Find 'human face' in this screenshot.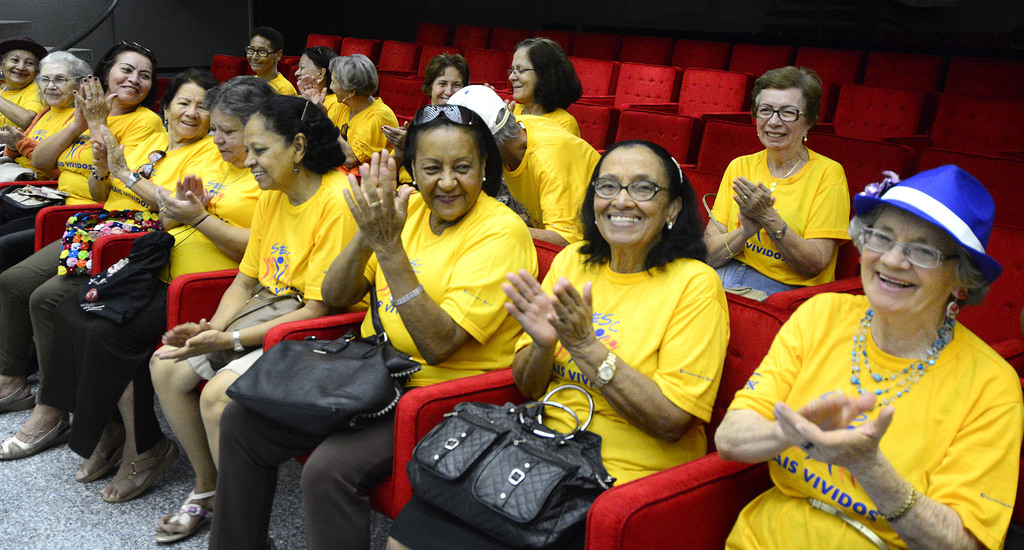
The bounding box for 'human face' is x1=210, y1=110, x2=243, y2=162.
